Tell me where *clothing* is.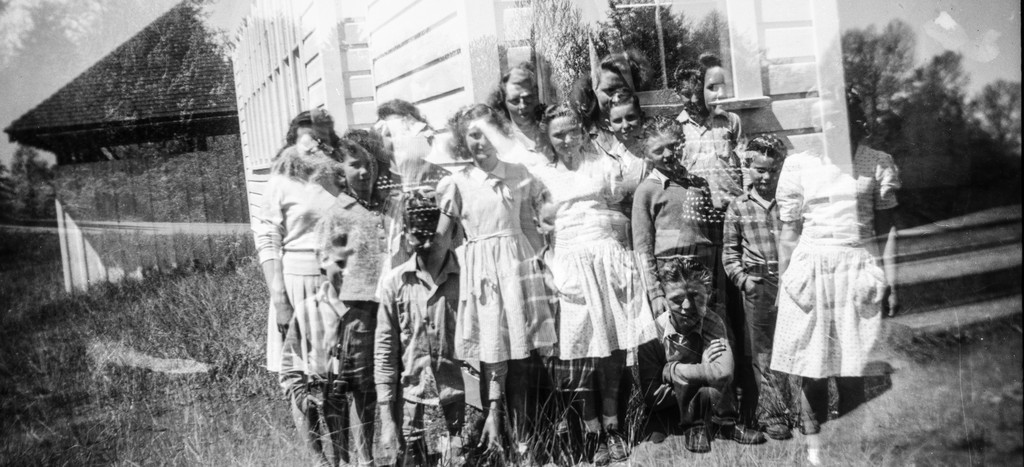
*clothing* is at rect(436, 161, 557, 379).
